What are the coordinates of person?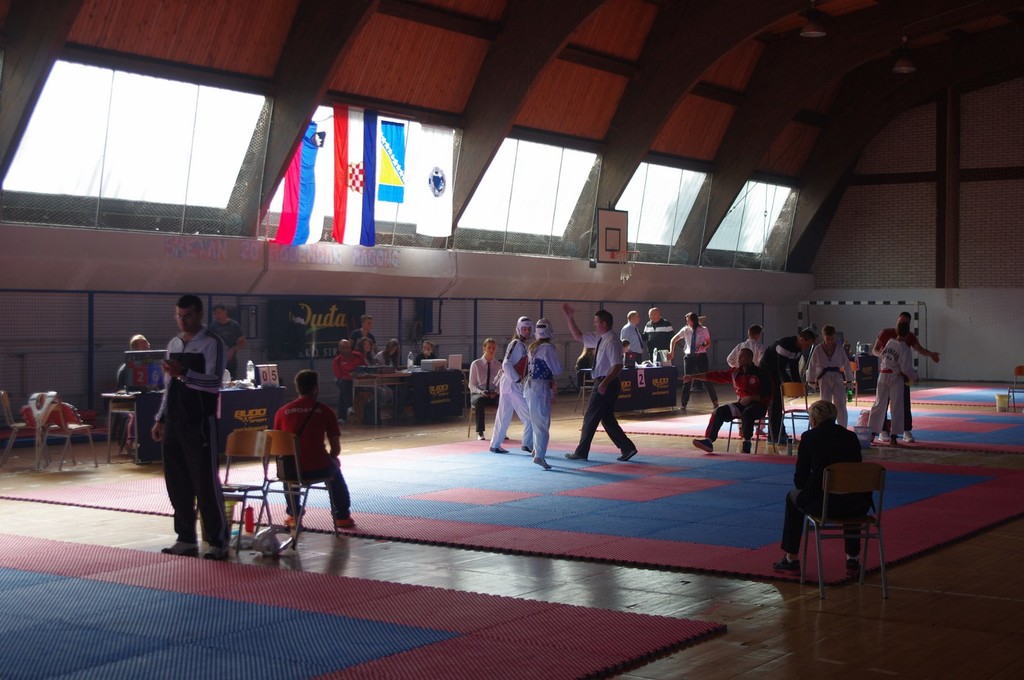
crop(668, 311, 717, 411).
